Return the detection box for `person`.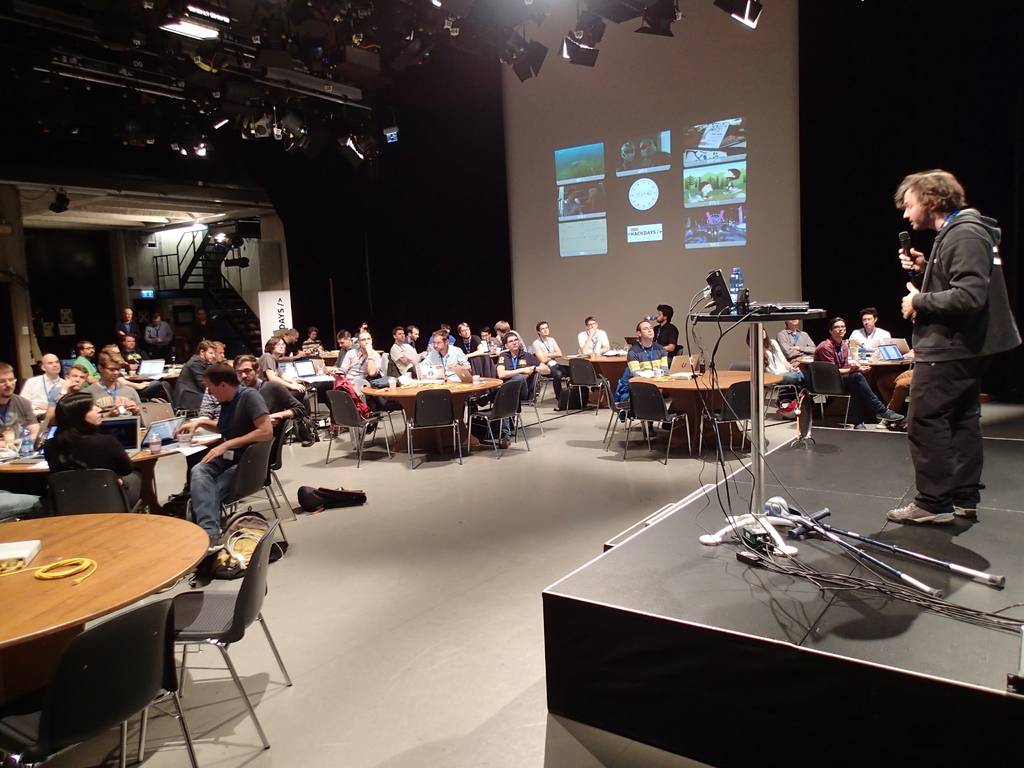
[left=701, top=179, right=708, bottom=195].
